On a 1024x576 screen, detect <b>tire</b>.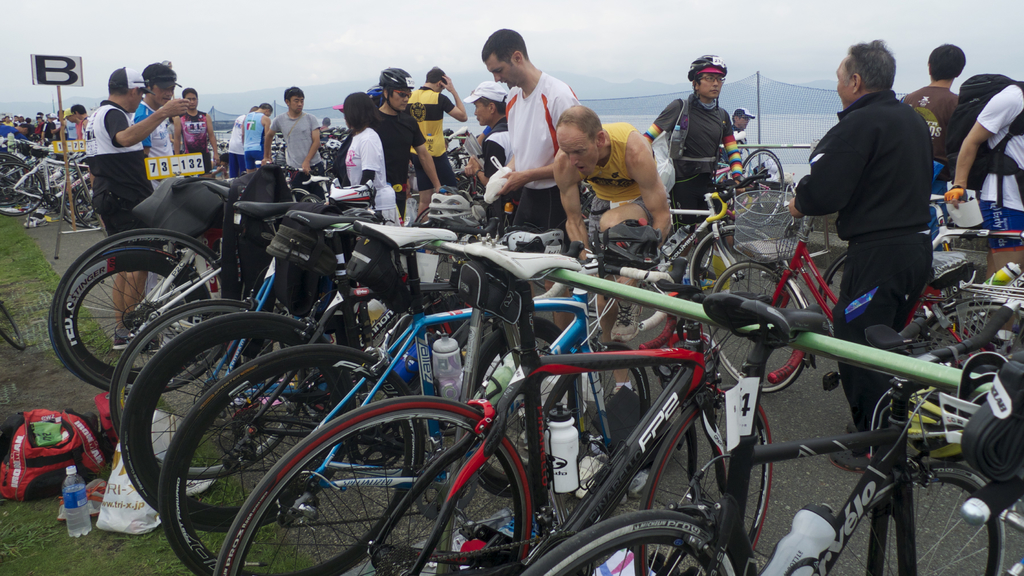
[109,301,306,480].
